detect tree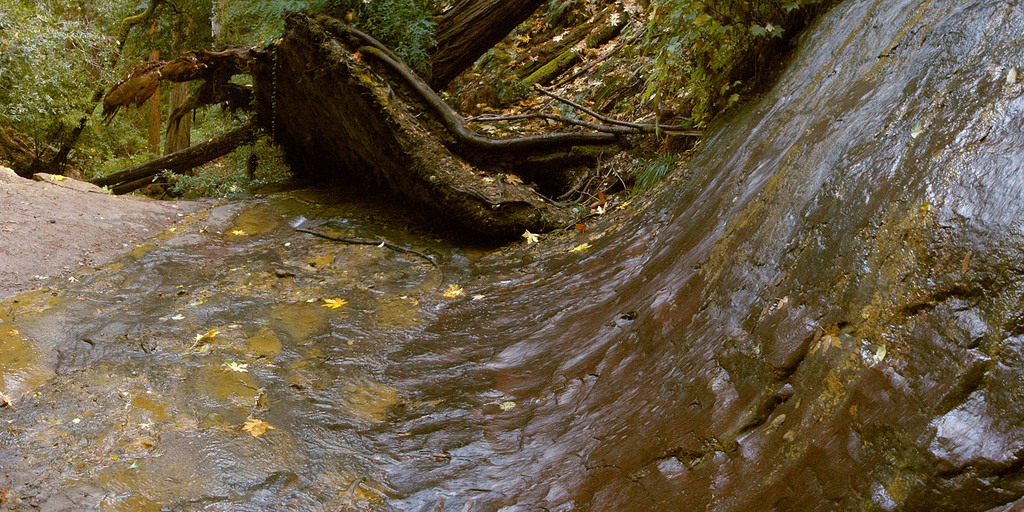
(x1=93, y1=0, x2=435, y2=187)
